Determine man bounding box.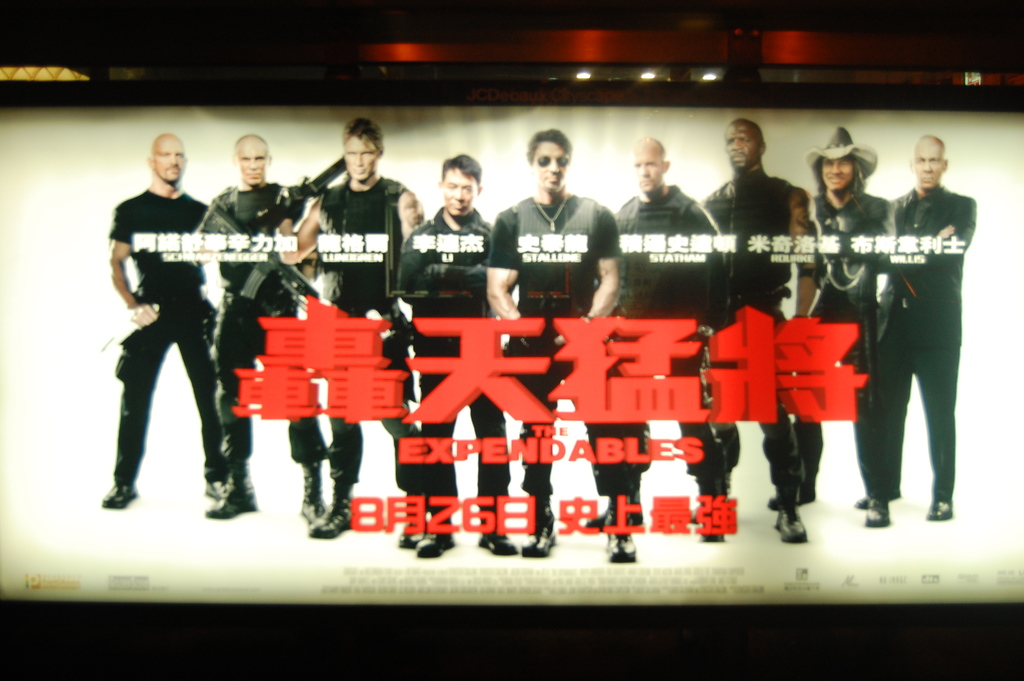
Determined: select_region(403, 152, 518, 561).
